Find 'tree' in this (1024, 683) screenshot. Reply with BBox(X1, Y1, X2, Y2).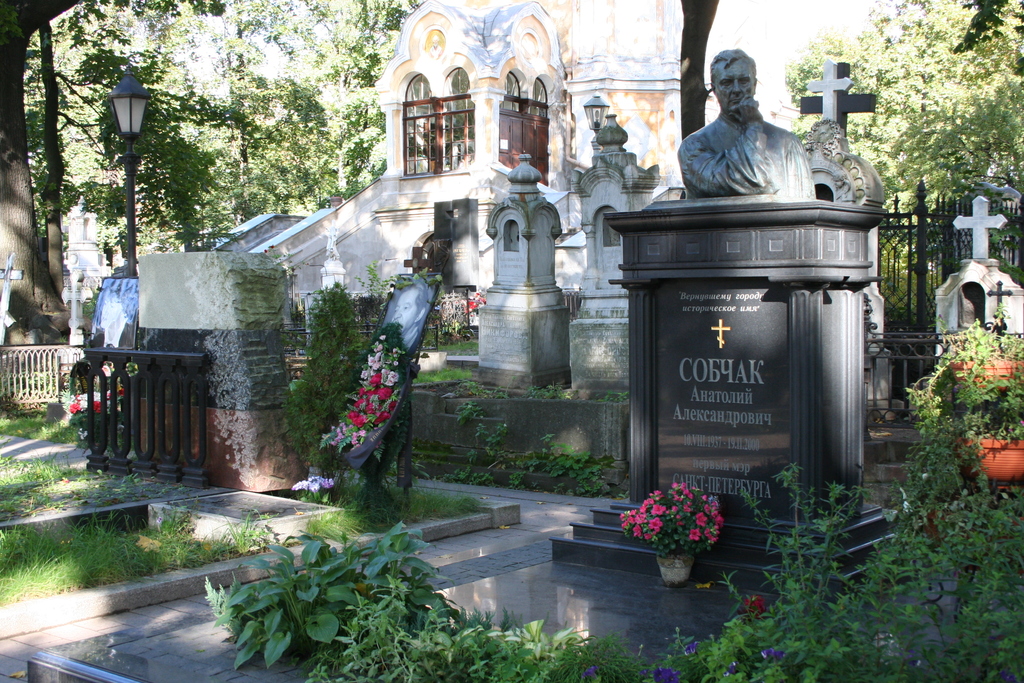
BBox(753, 0, 1021, 409).
